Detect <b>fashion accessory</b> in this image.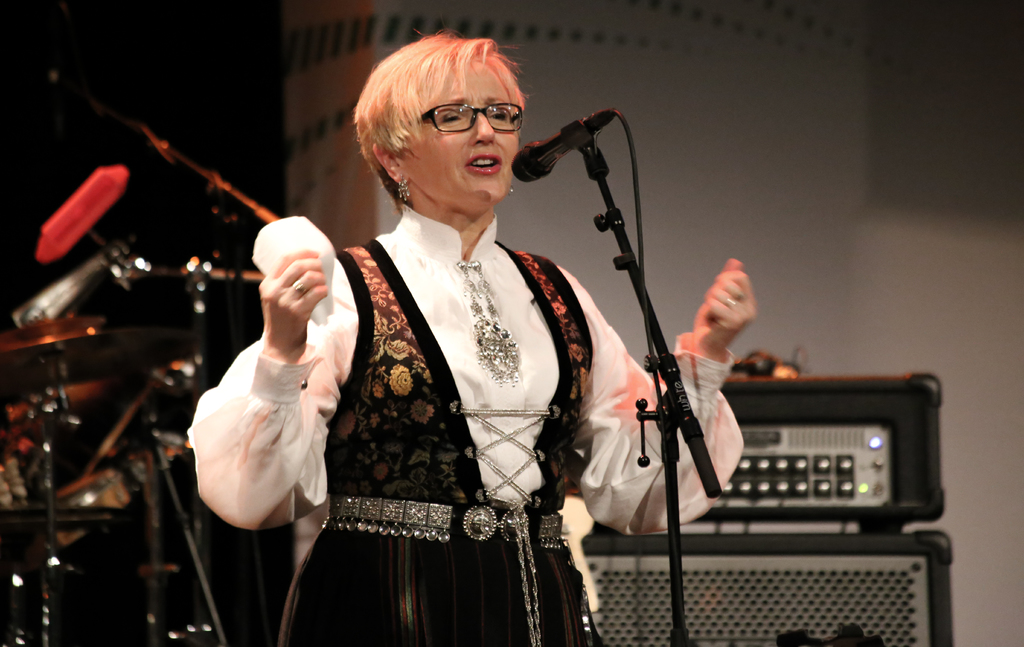
Detection: (320,491,590,646).
